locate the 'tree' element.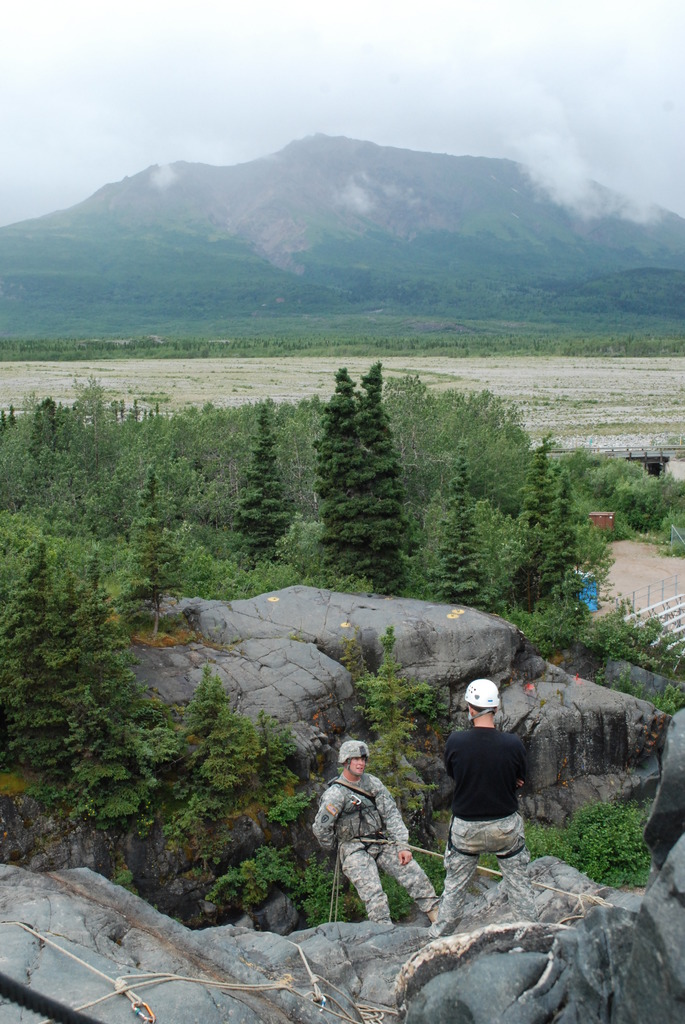
Element bbox: x1=326, y1=349, x2=412, y2=604.
